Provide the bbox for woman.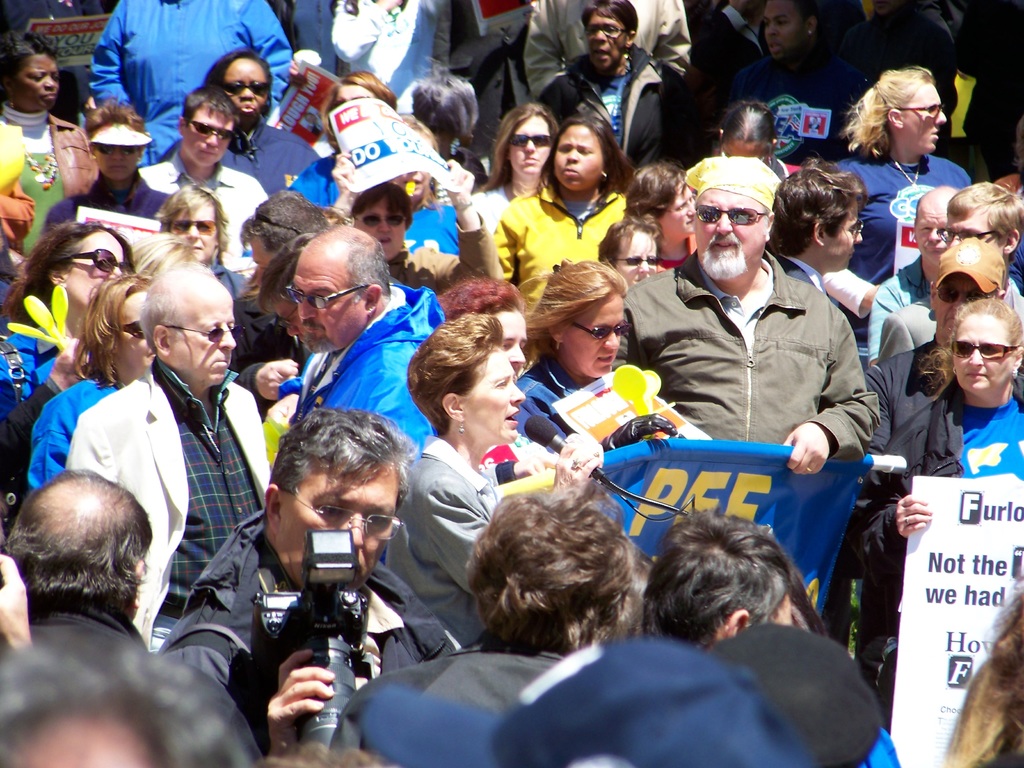
620/164/698/268.
